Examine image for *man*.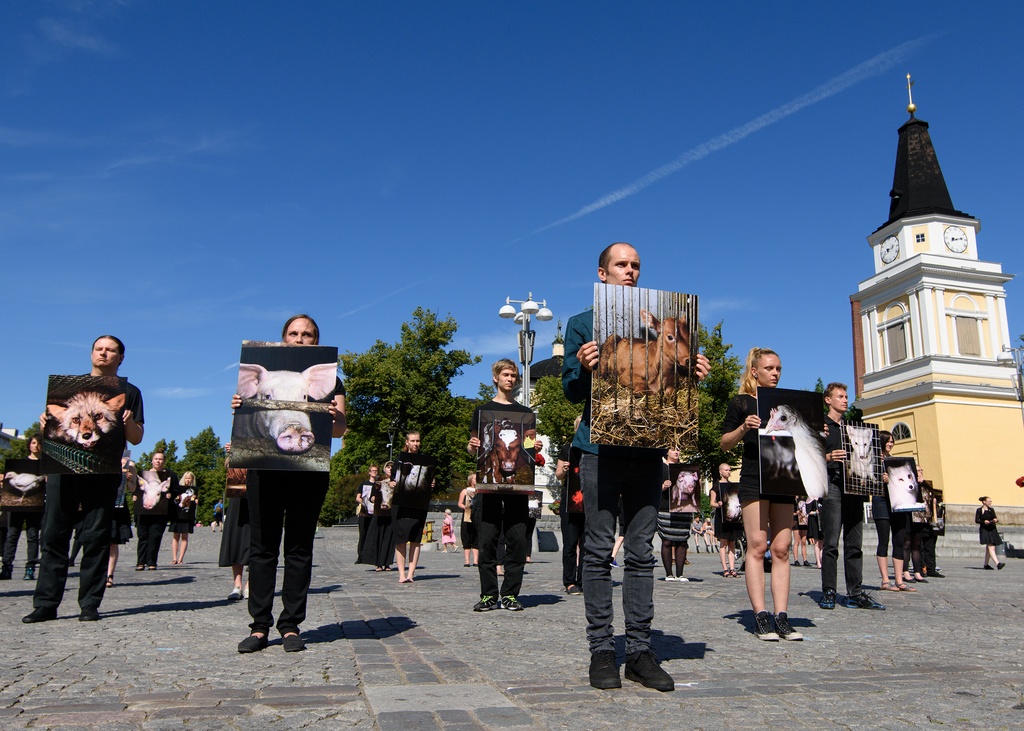
Examination result: (820, 382, 883, 615).
